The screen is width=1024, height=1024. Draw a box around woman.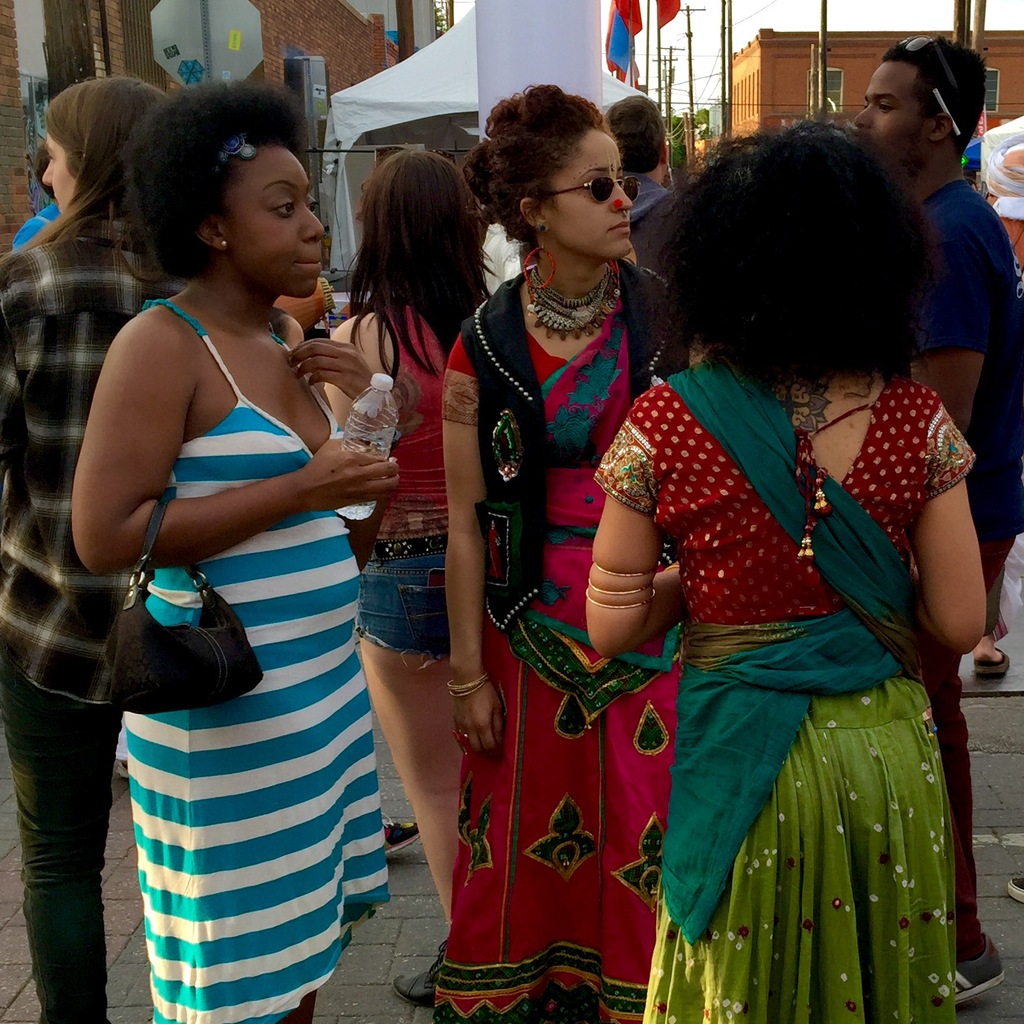
select_region(587, 89, 1015, 1023).
